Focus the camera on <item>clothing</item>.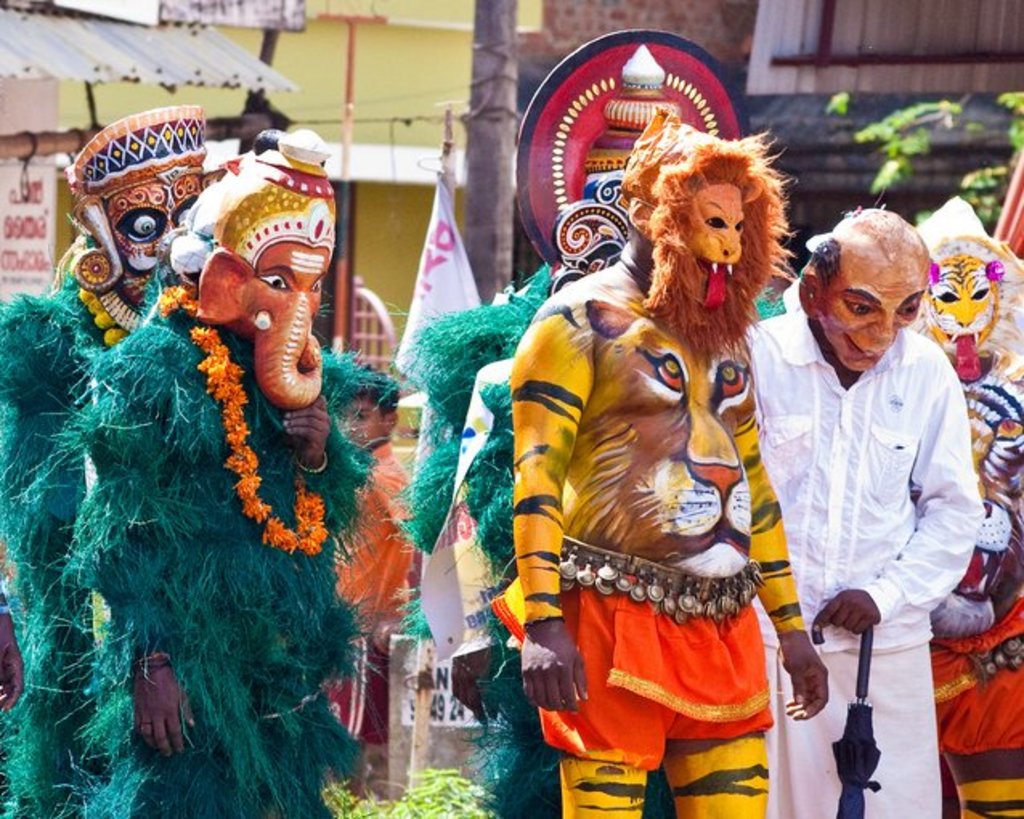
Focus region: [491, 572, 777, 772].
